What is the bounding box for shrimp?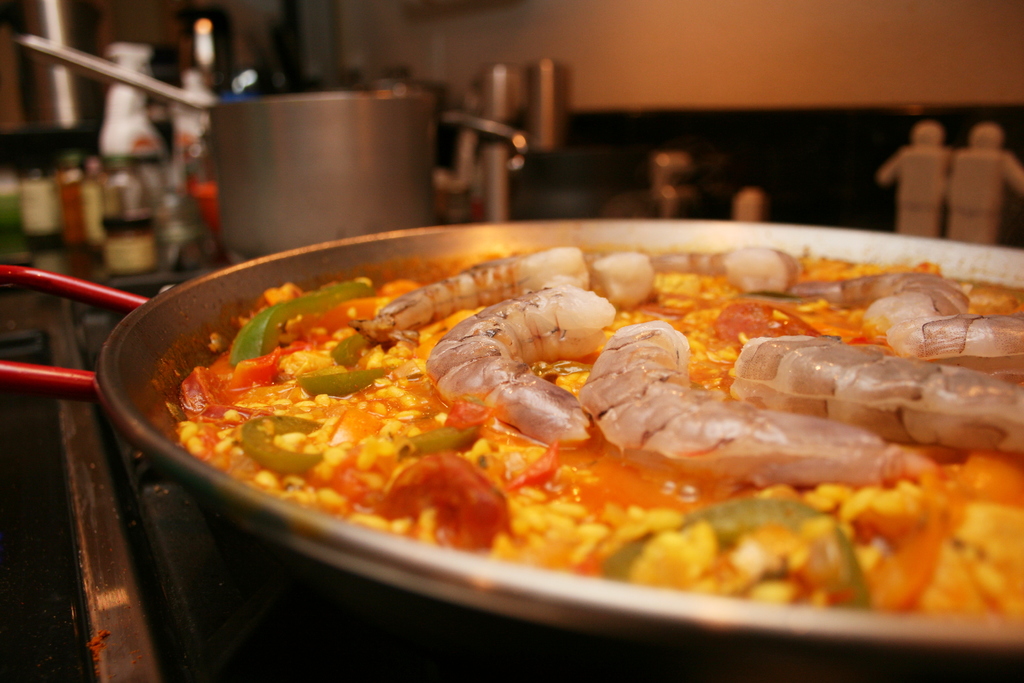
(x1=650, y1=248, x2=792, y2=293).
